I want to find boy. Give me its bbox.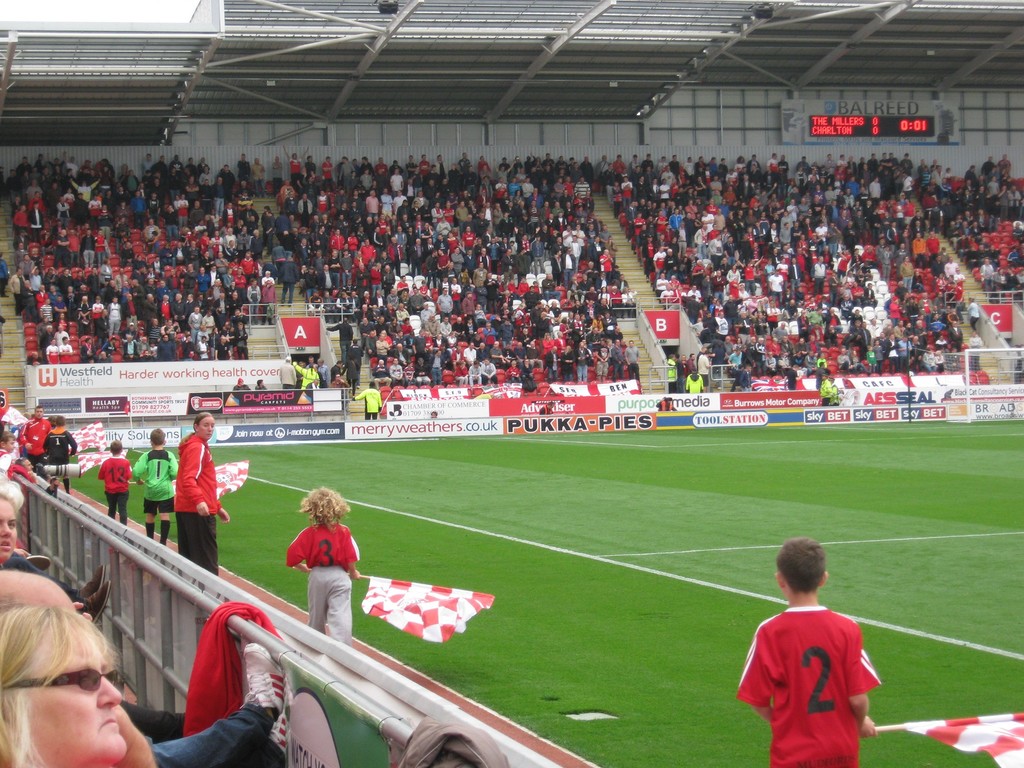
Rect(43, 417, 77, 496).
